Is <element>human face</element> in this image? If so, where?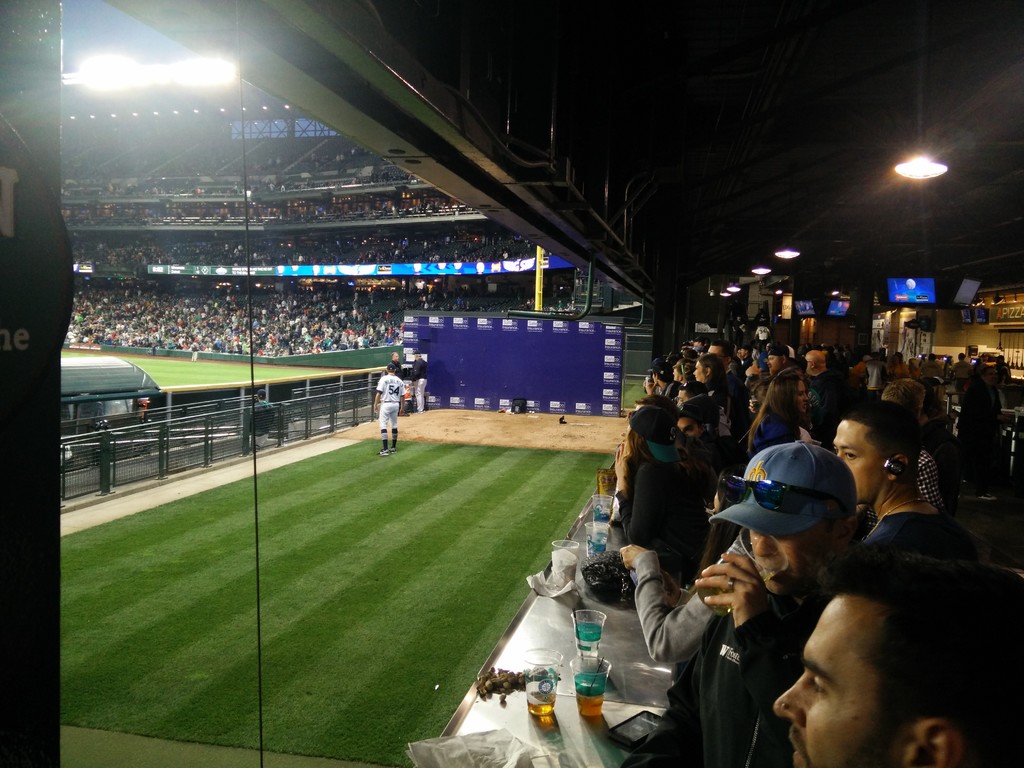
Yes, at 694,358,707,381.
